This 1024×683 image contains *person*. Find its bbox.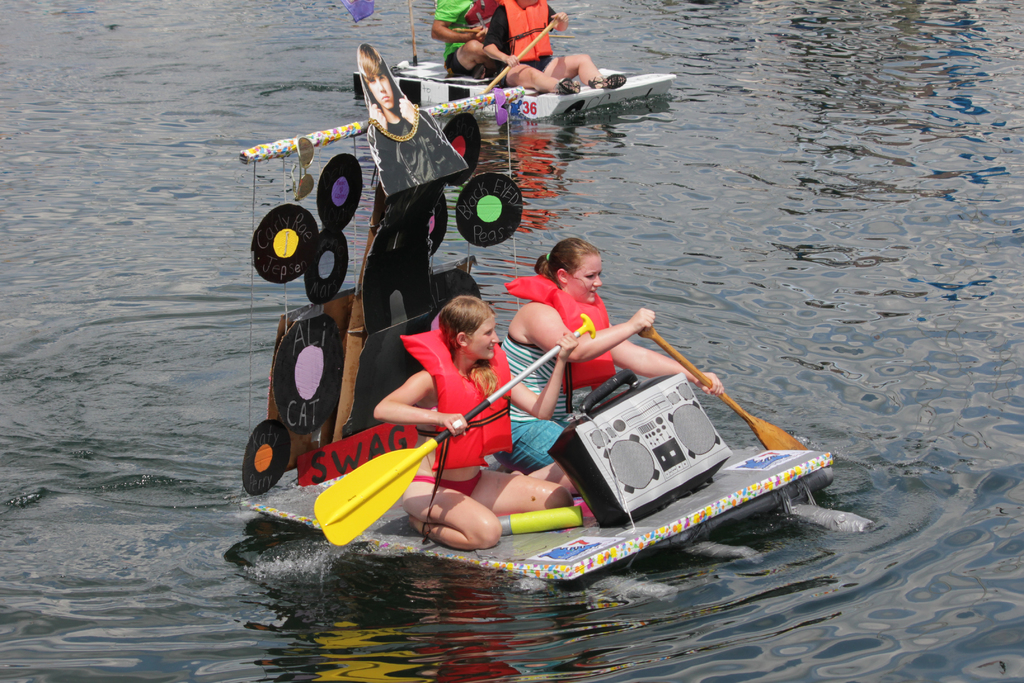
(x1=365, y1=293, x2=582, y2=548).
